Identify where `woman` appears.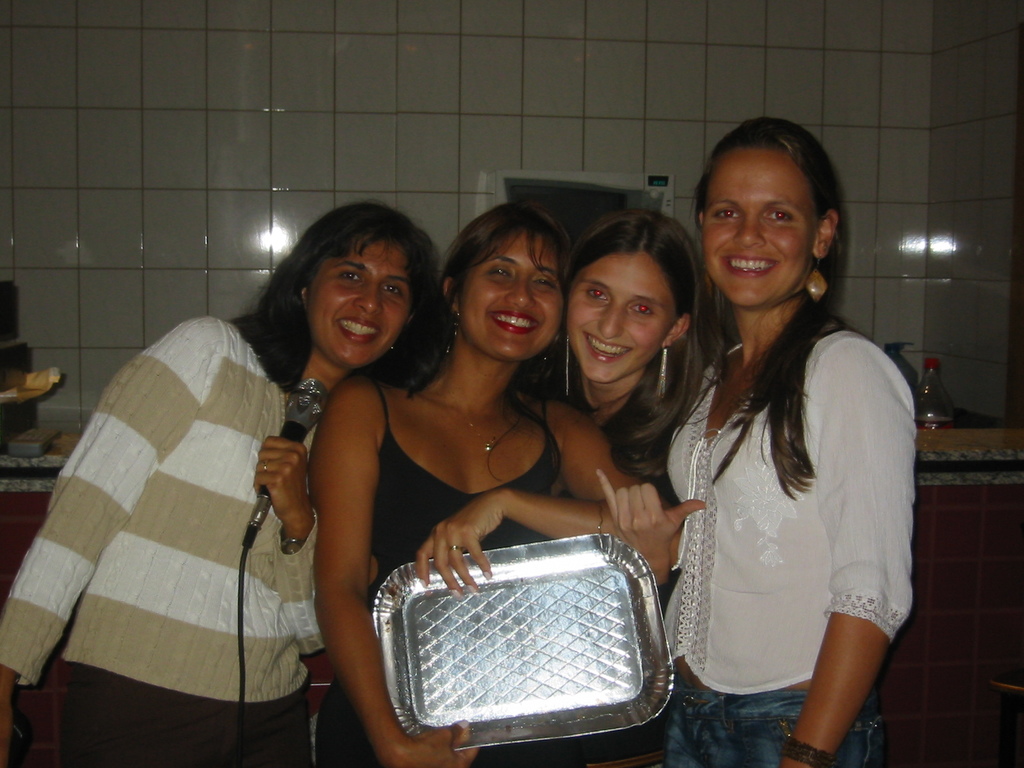
Appears at (left=0, top=202, right=442, bottom=767).
